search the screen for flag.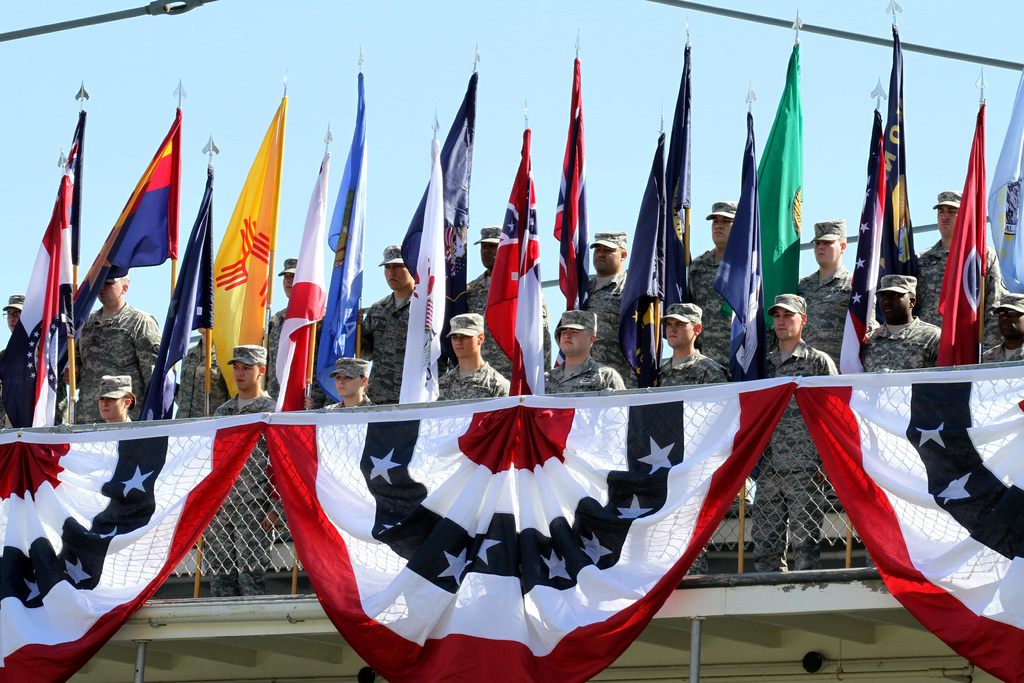
Found at 137/158/221/424.
